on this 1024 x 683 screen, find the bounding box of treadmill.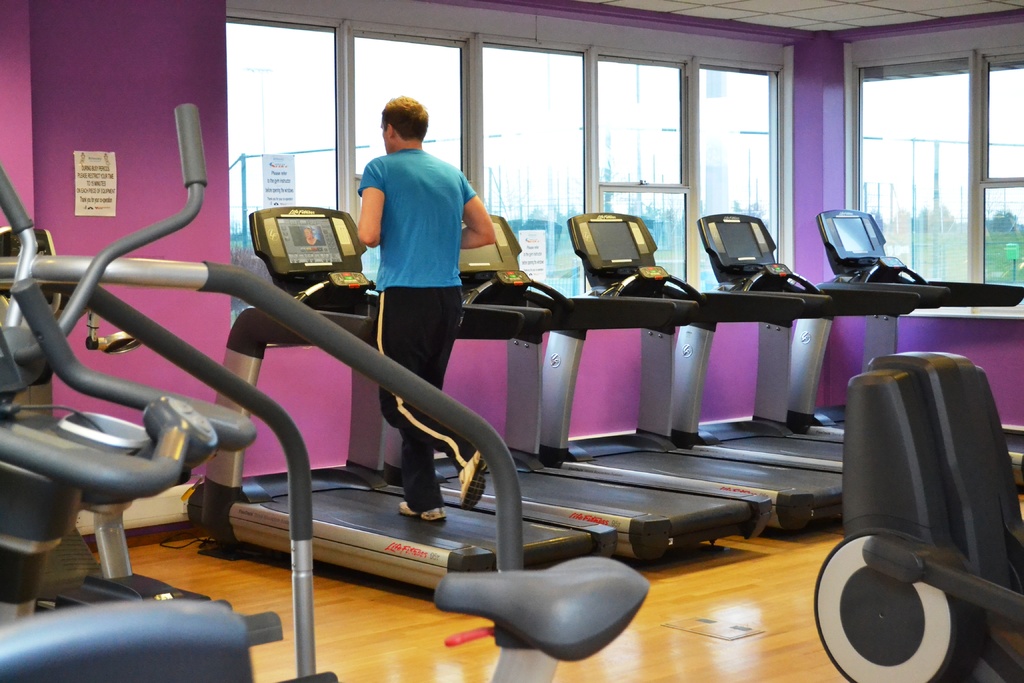
Bounding box: l=536, t=206, r=845, b=536.
